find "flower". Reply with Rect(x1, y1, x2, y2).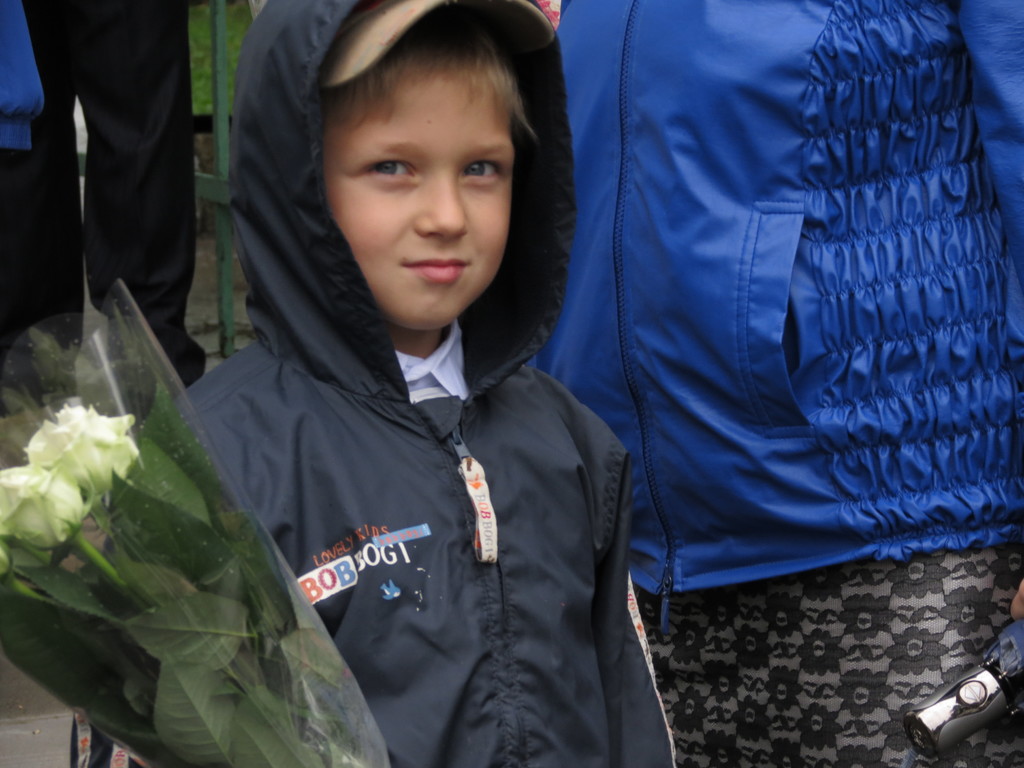
Rect(0, 456, 77, 560).
